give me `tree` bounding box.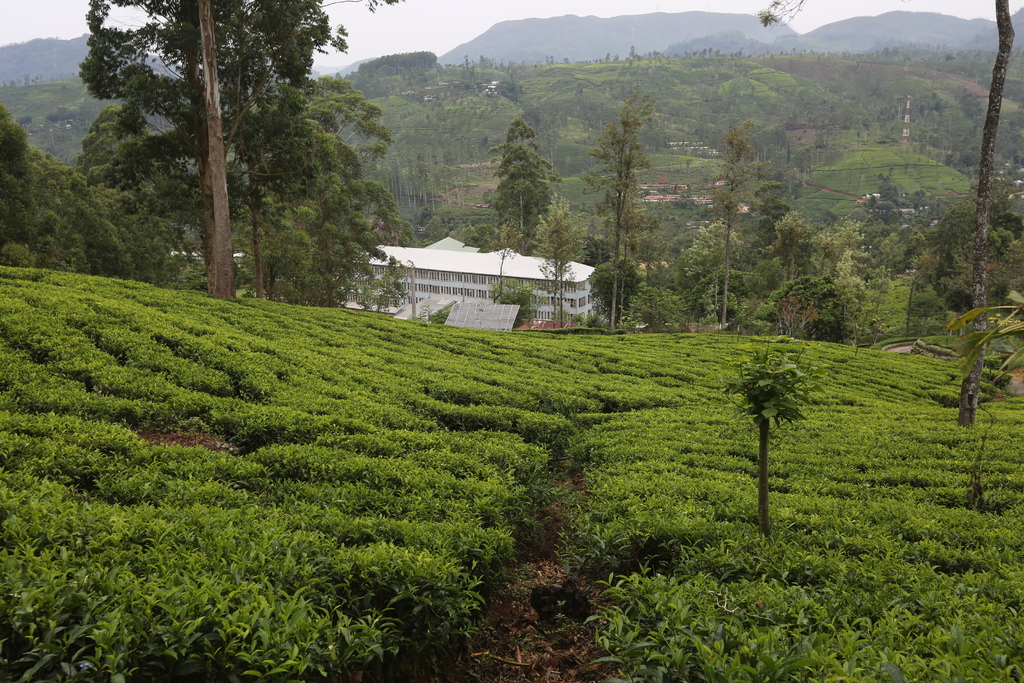
x1=809 y1=215 x2=860 y2=294.
